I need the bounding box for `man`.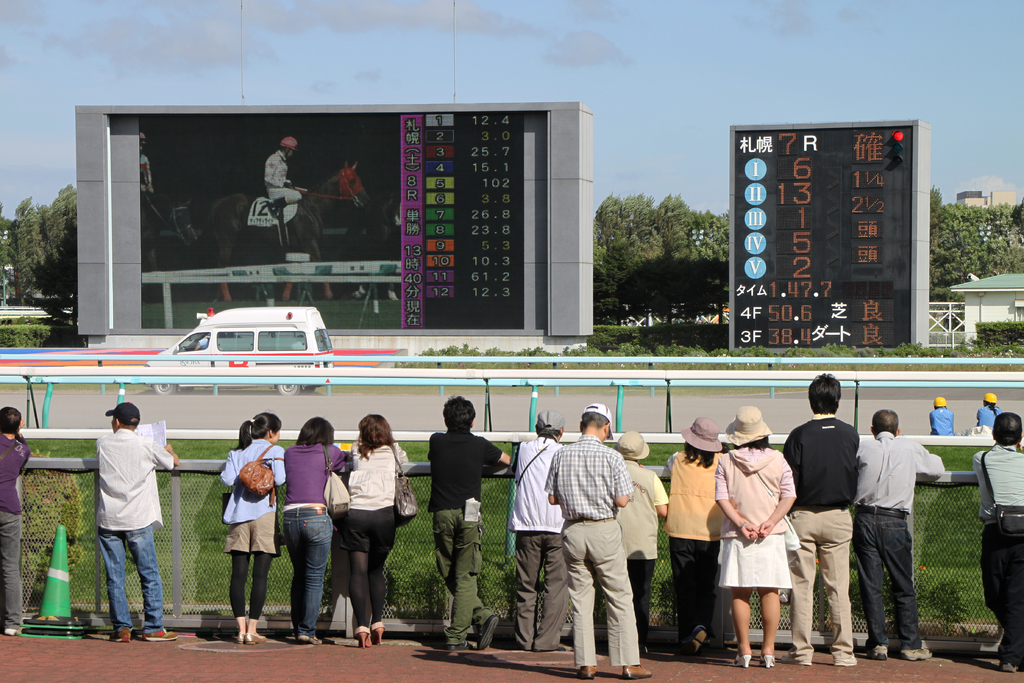
Here it is: {"x1": 424, "y1": 393, "x2": 510, "y2": 652}.
